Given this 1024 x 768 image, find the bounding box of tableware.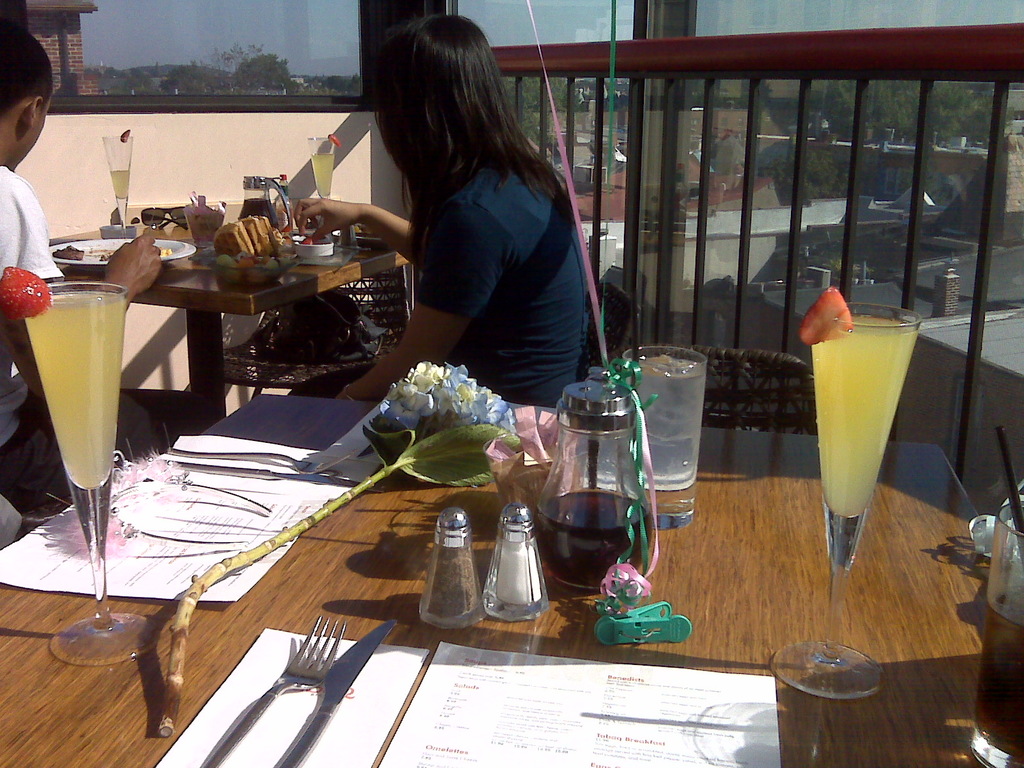
(left=100, top=220, right=143, bottom=237).
